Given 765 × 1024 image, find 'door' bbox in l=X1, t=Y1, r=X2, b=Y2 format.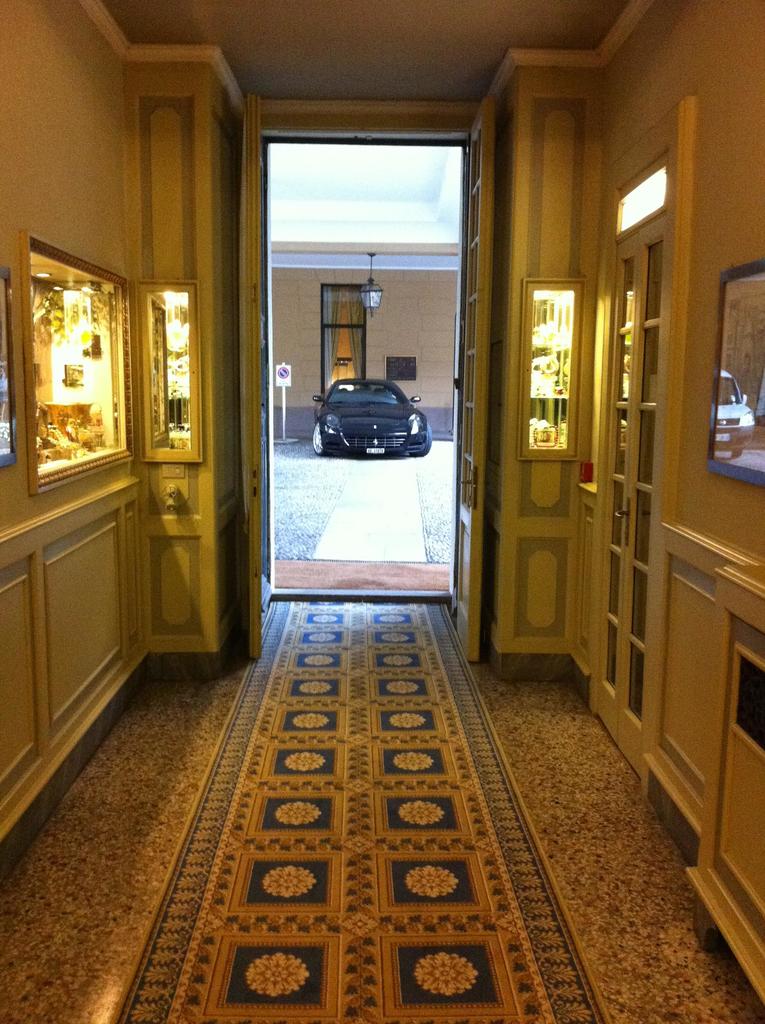
l=447, t=112, r=491, b=650.
